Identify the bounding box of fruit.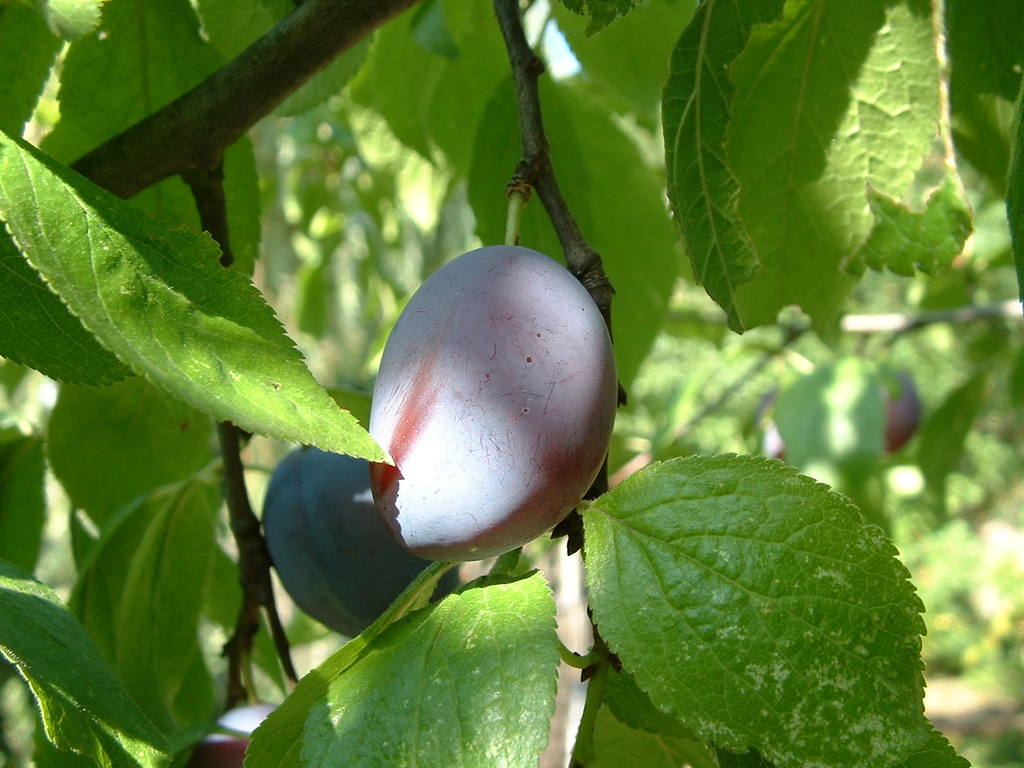
[252, 442, 432, 637].
